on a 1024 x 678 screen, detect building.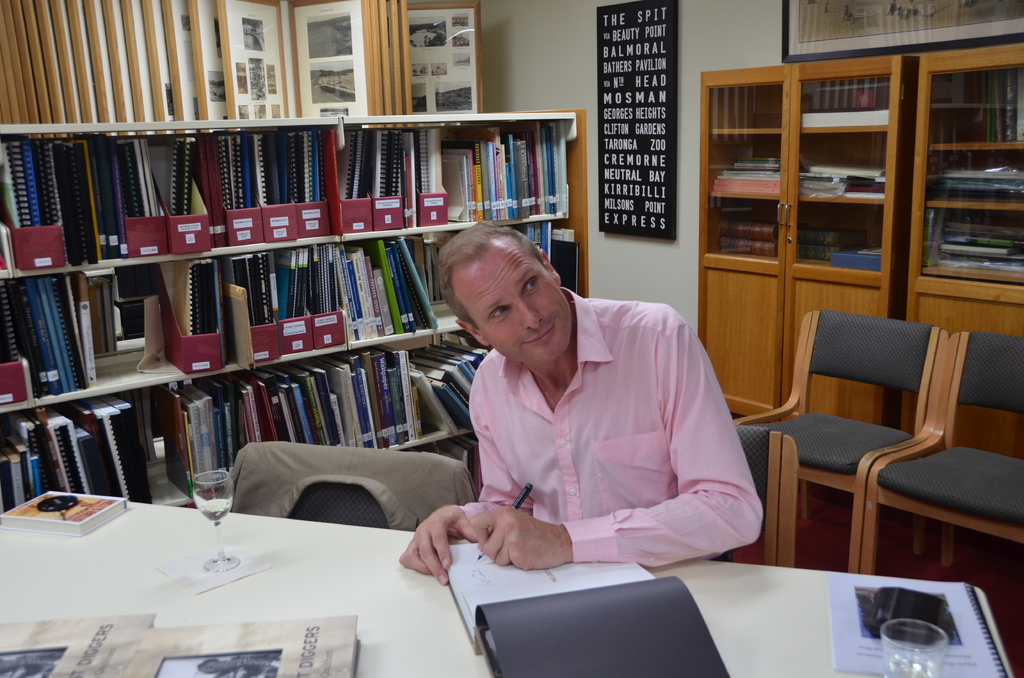
Rect(0, 0, 1023, 677).
